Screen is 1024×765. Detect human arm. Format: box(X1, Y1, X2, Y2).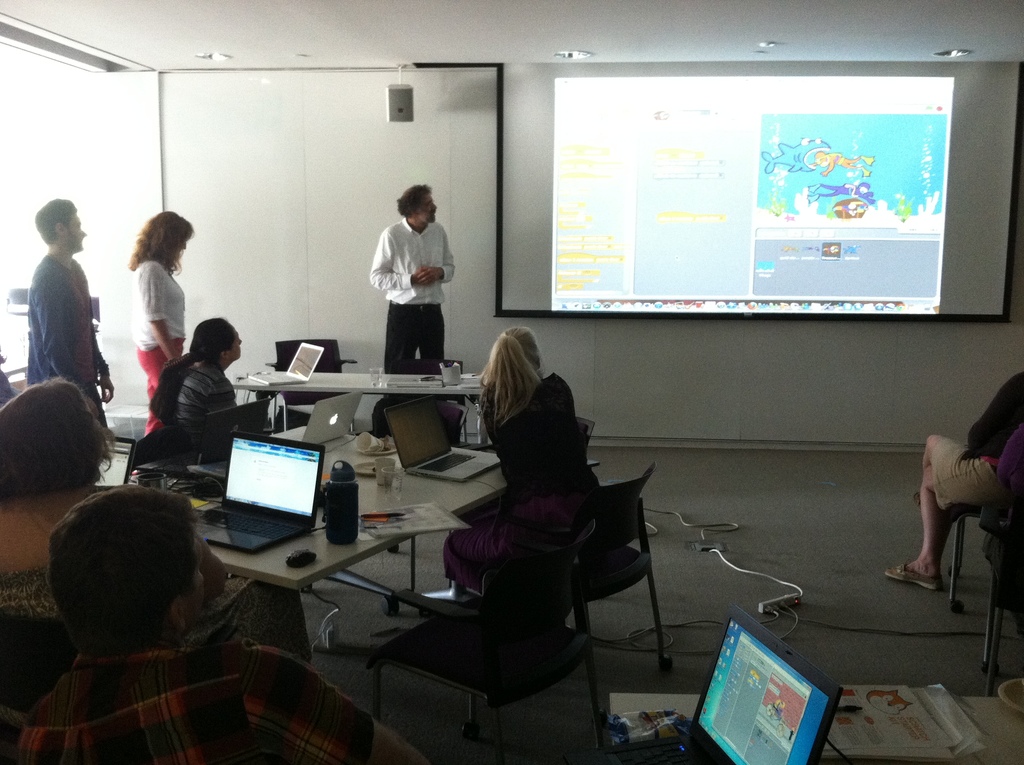
box(967, 371, 1020, 460).
